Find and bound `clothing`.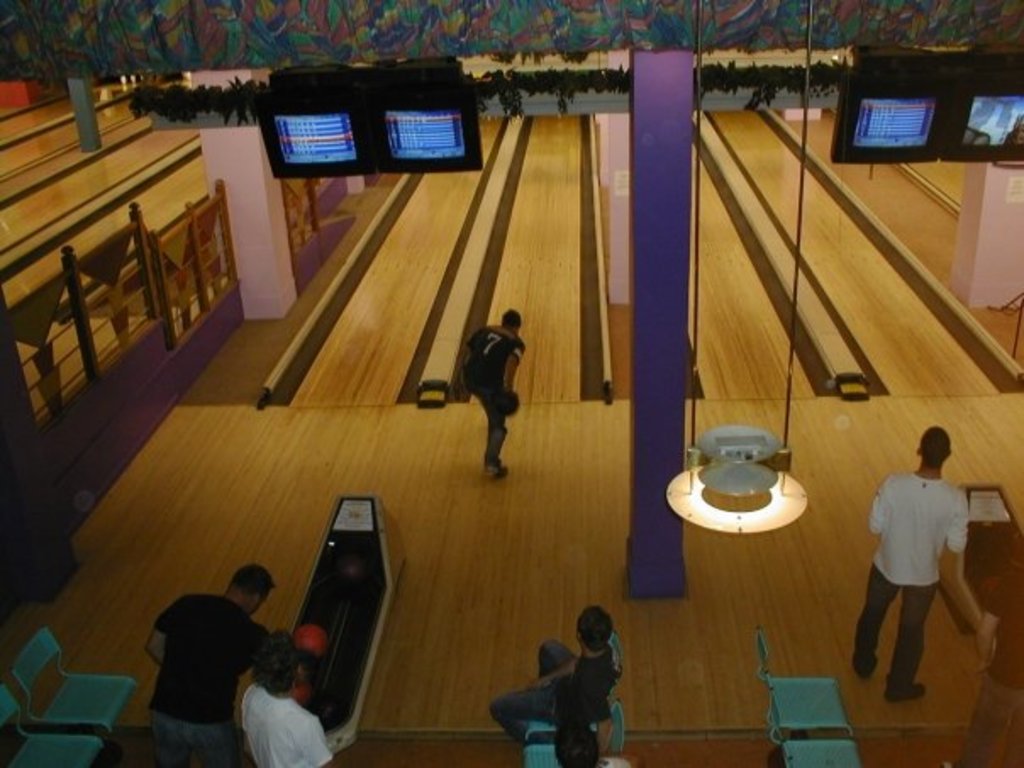
Bound: locate(488, 637, 565, 734).
